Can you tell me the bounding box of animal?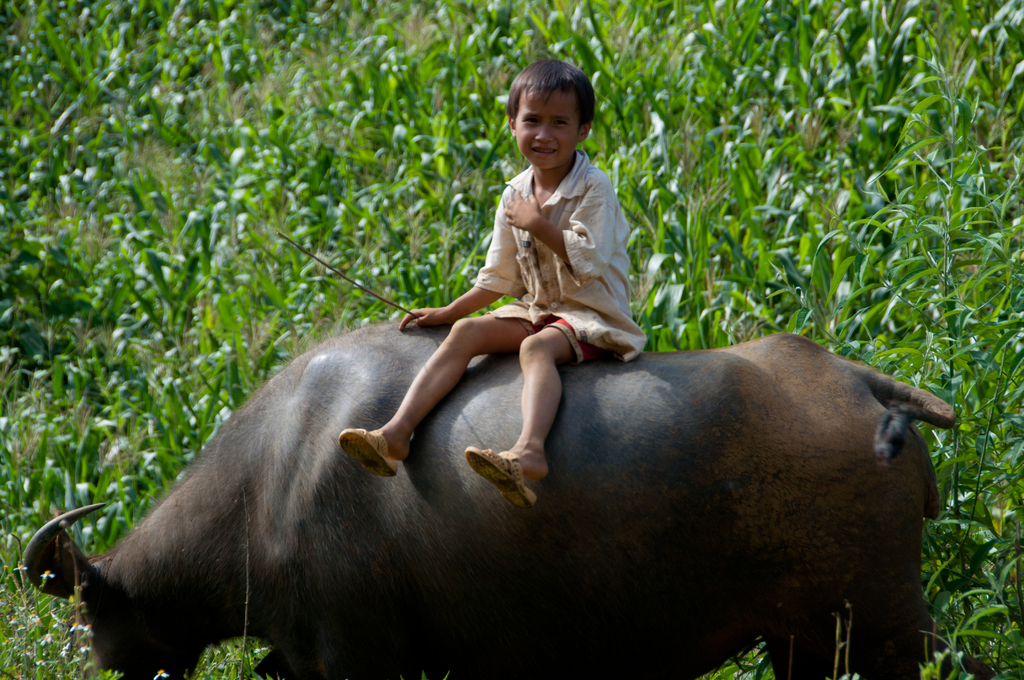
14 318 959 679.
